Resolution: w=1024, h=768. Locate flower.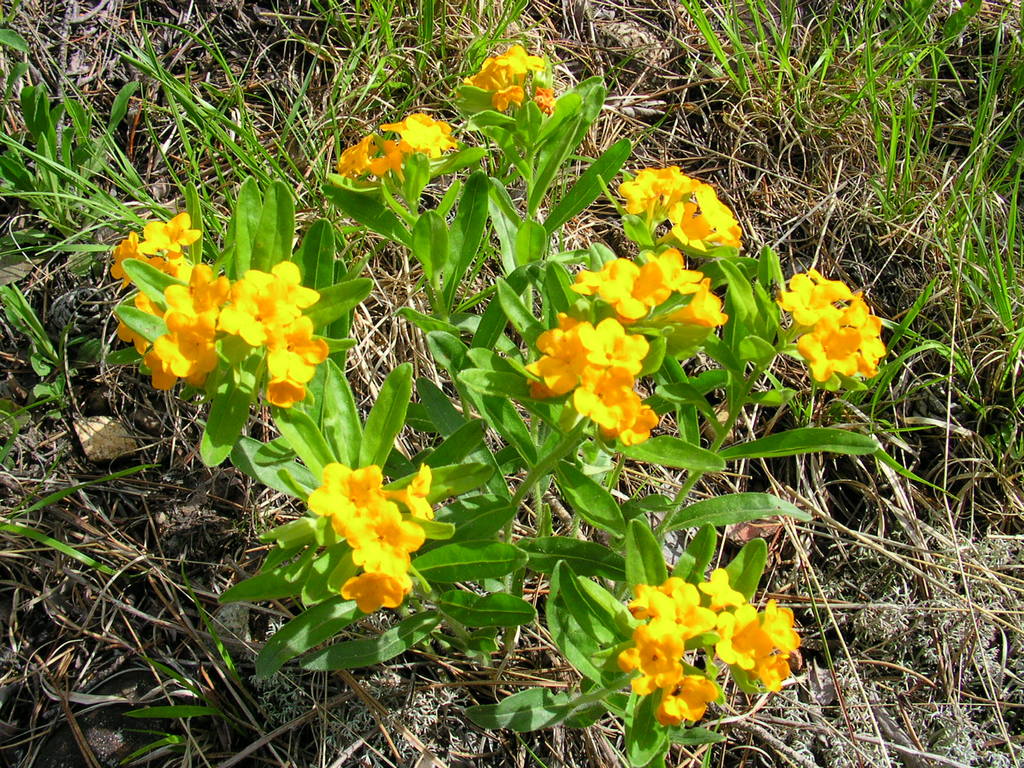
333 129 380 179.
